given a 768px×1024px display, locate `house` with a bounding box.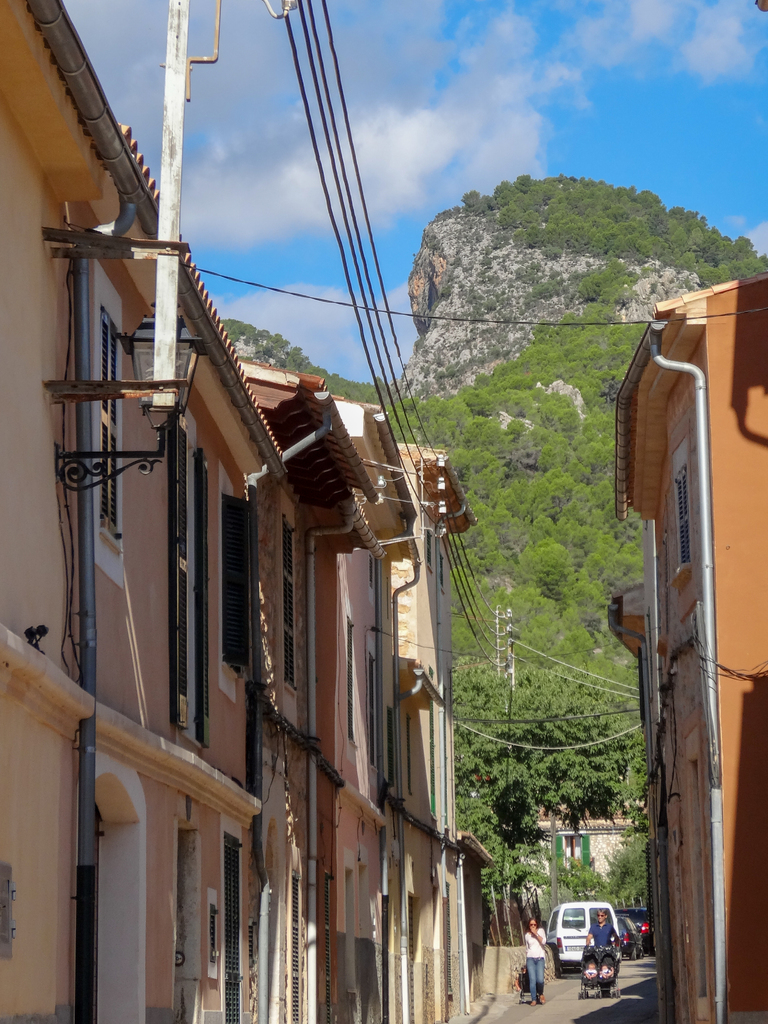
Located: {"x1": 623, "y1": 276, "x2": 765, "y2": 1023}.
